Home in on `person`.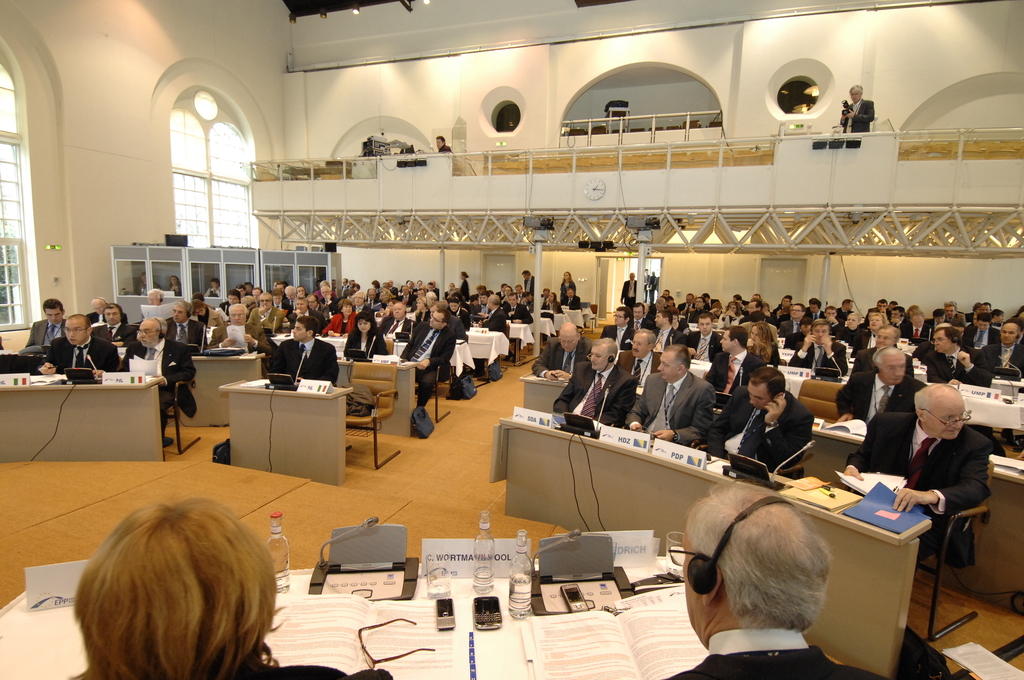
Homed in at rect(659, 484, 880, 679).
